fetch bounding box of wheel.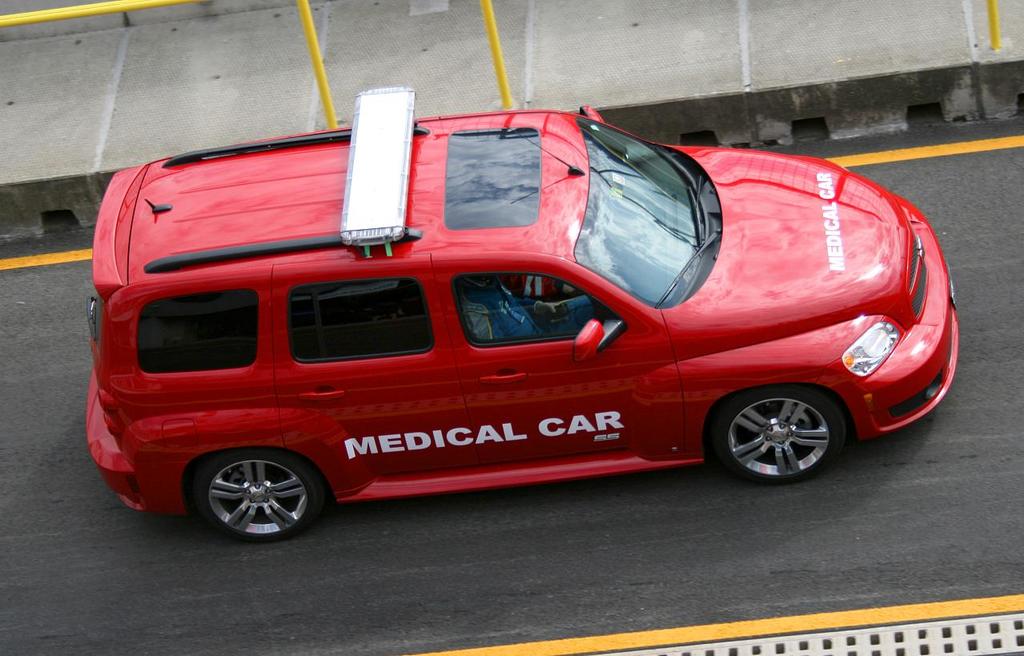
Bbox: [x1=189, y1=453, x2=323, y2=533].
